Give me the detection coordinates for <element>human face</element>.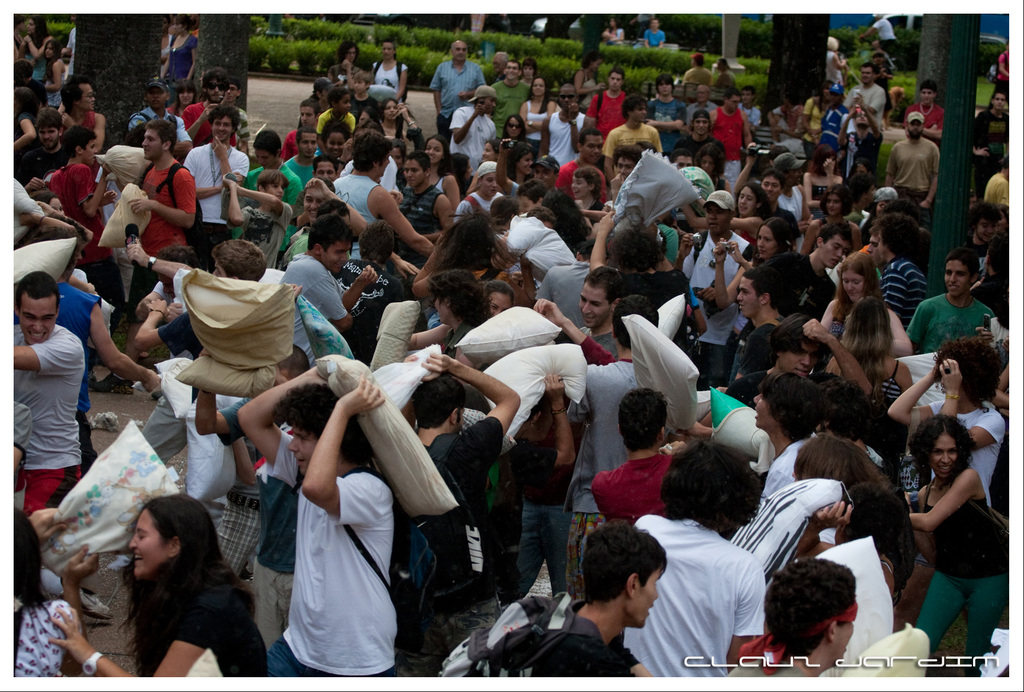
x1=614, y1=157, x2=636, y2=180.
